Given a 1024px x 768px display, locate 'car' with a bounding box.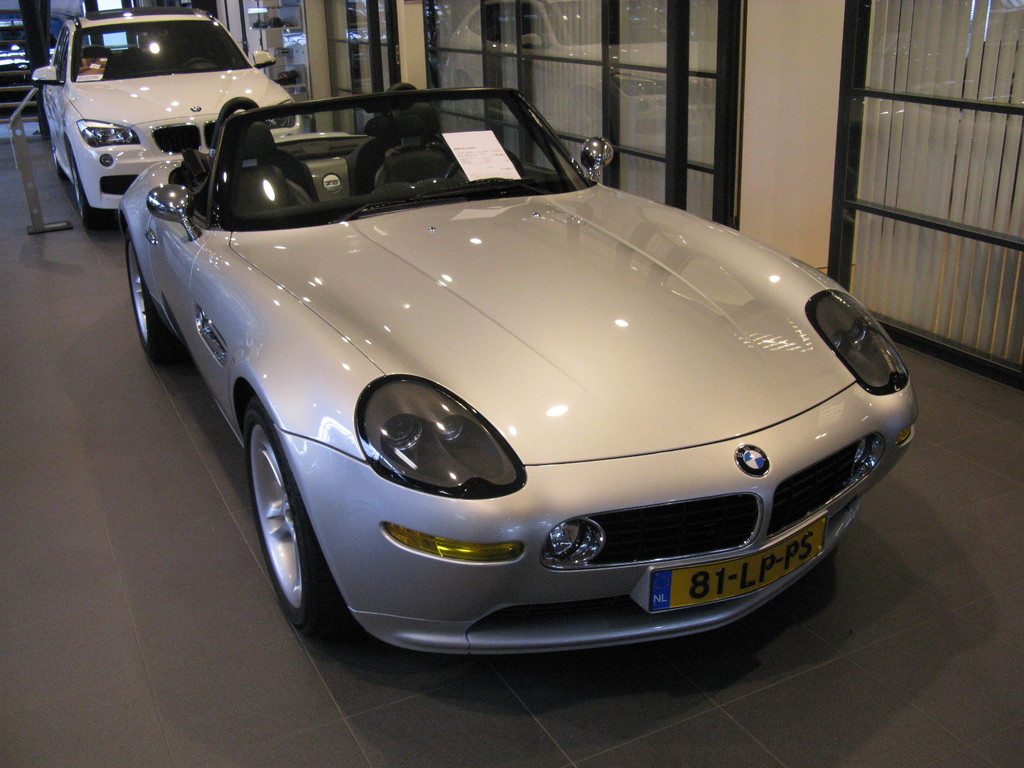
Located: {"left": 131, "top": 77, "right": 915, "bottom": 662}.
